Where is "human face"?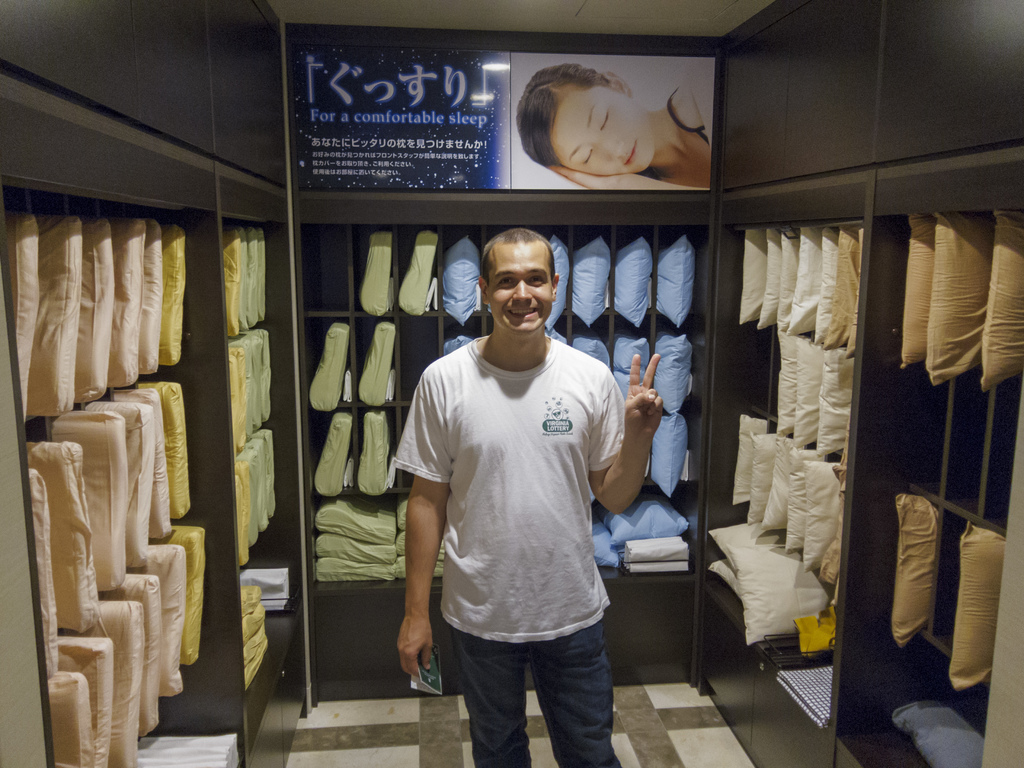
490/246/552/336.
